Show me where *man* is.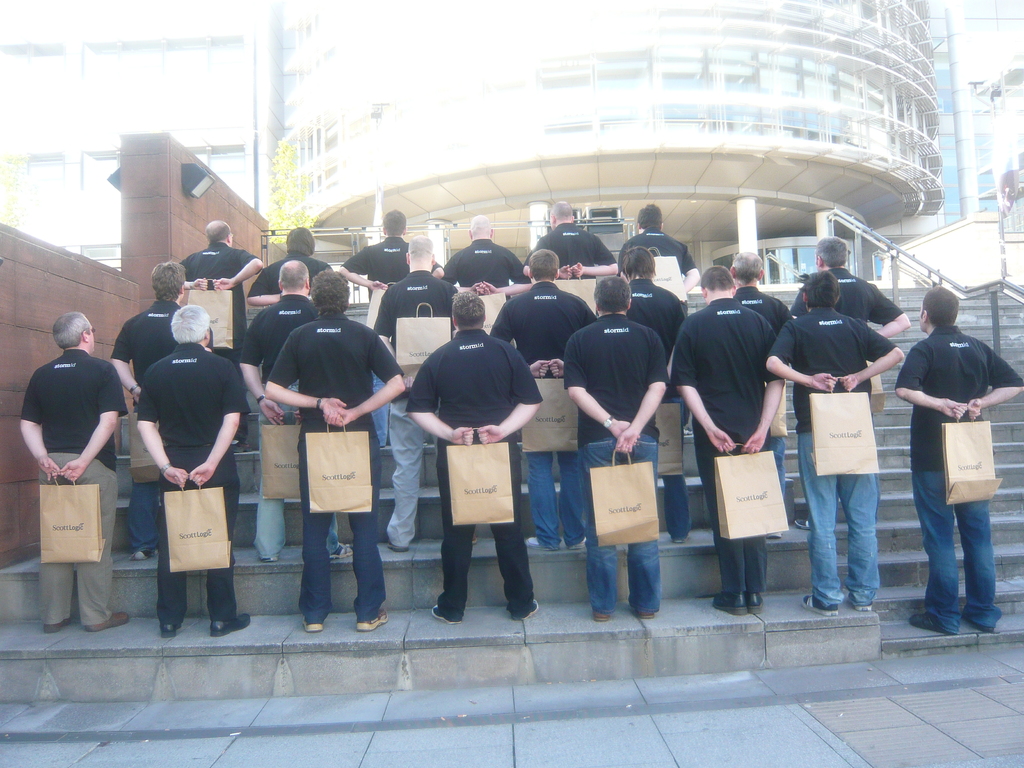
*man* is at pyautogui.locateOnScreen(264, 269, 407, 635).
